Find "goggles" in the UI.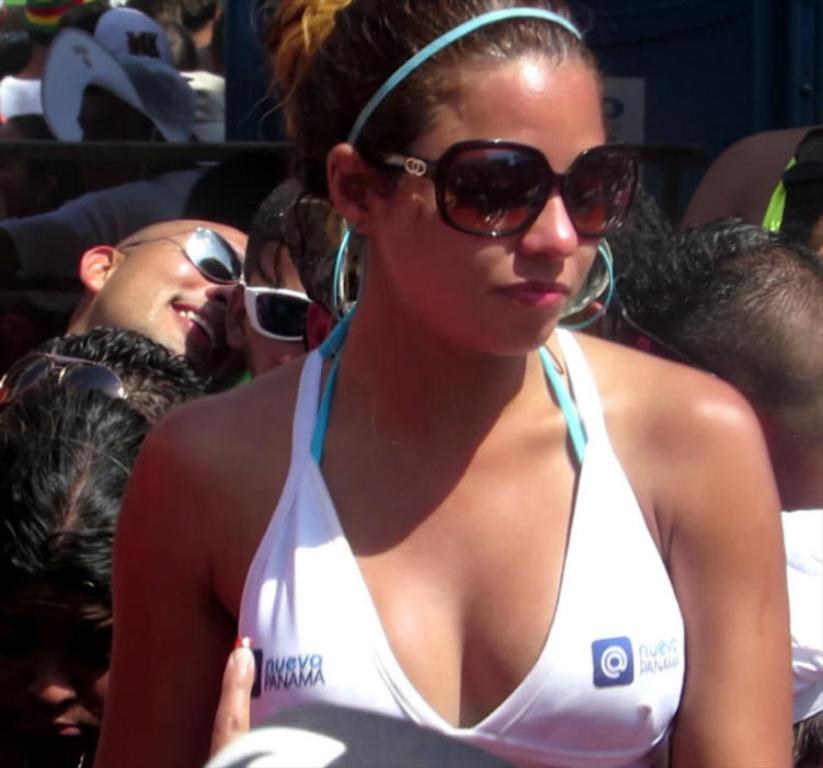
UI element at (119, 221, 244, 283).
